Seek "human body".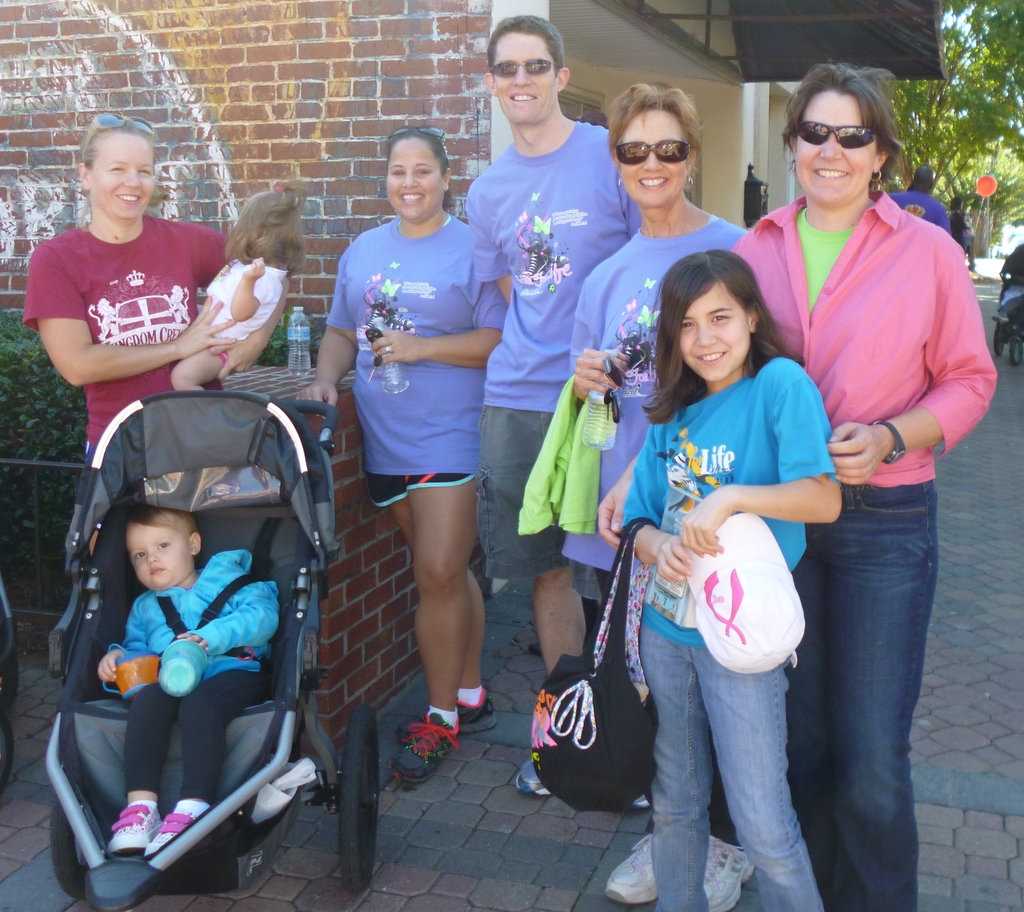
crop(338, 84, 523, 797).
